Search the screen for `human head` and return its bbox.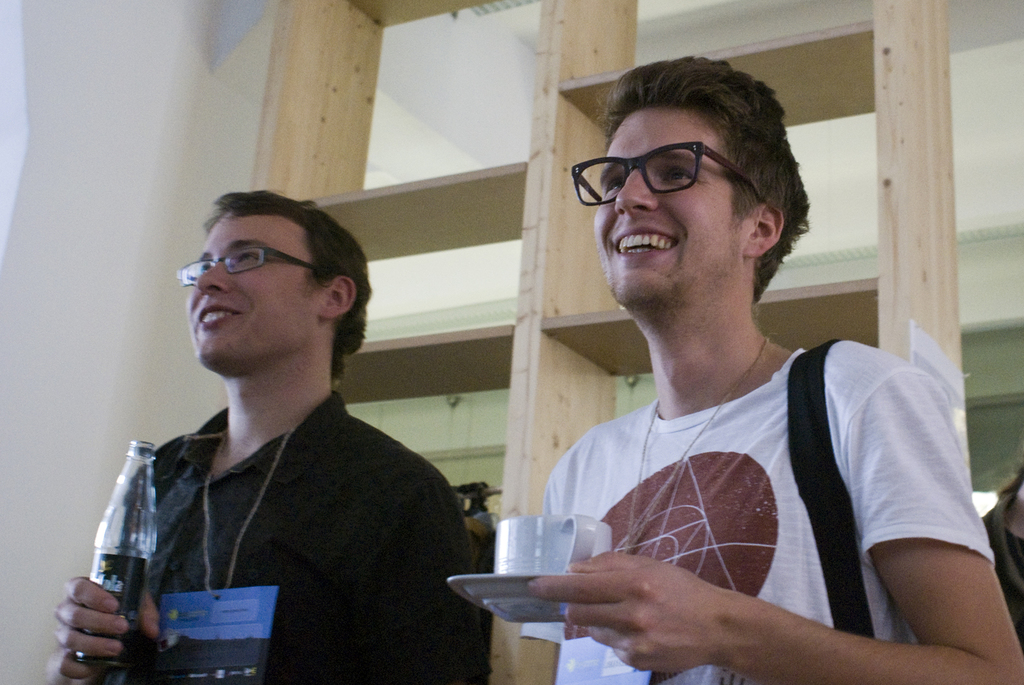
Found: <bbox>174, 185, 369, 381</bbox>.
